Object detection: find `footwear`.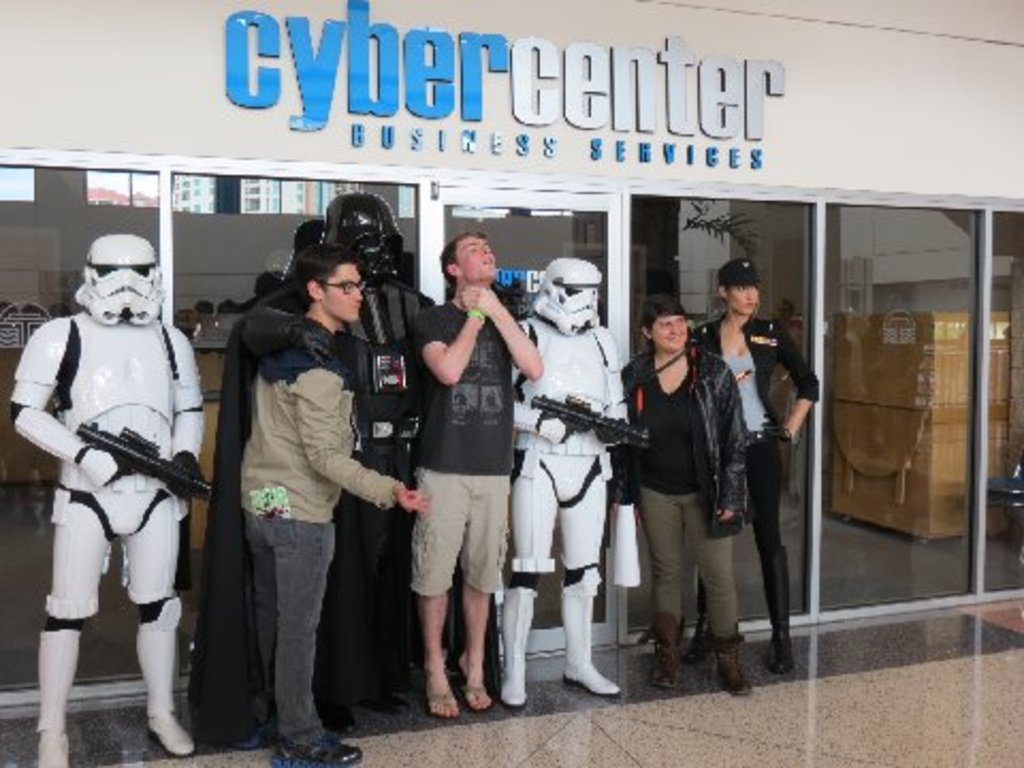
(457,681,499,713).
